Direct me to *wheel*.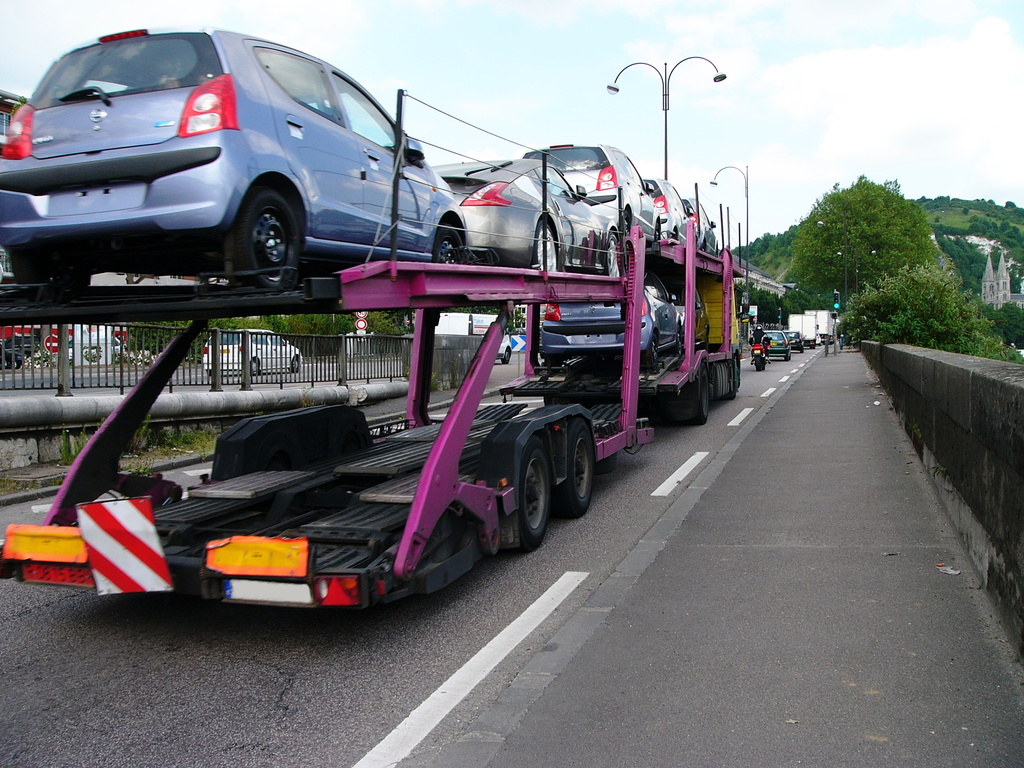
Direction: 516:438:551:550.
